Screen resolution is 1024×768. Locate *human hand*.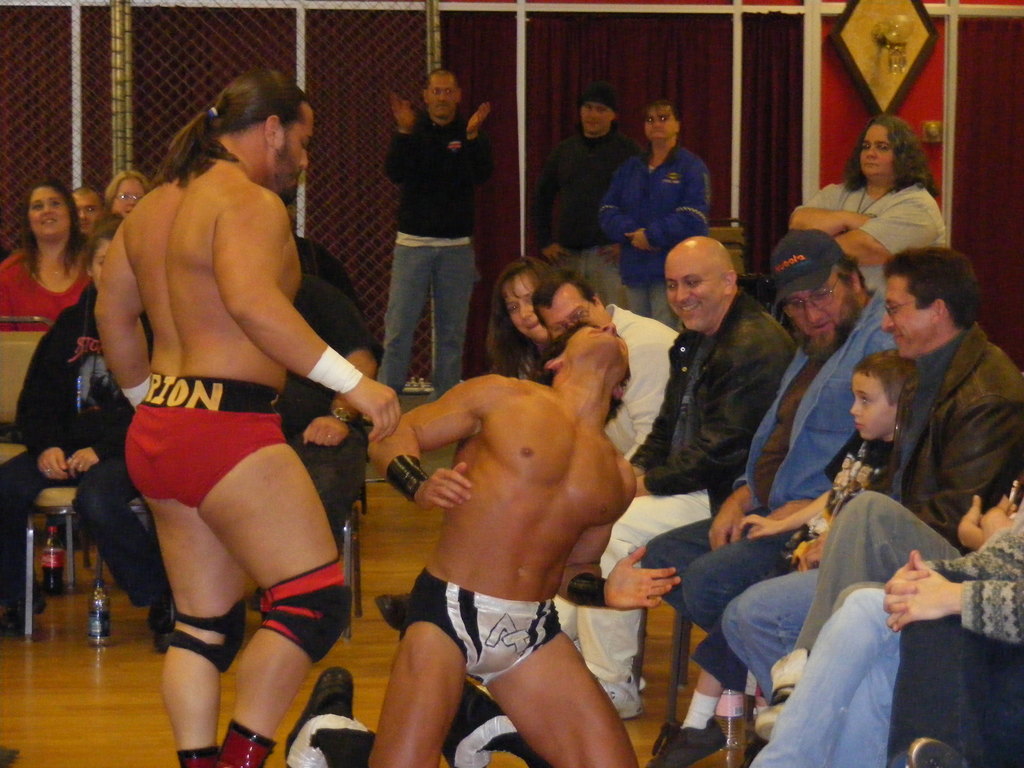
36/446/71/482.
